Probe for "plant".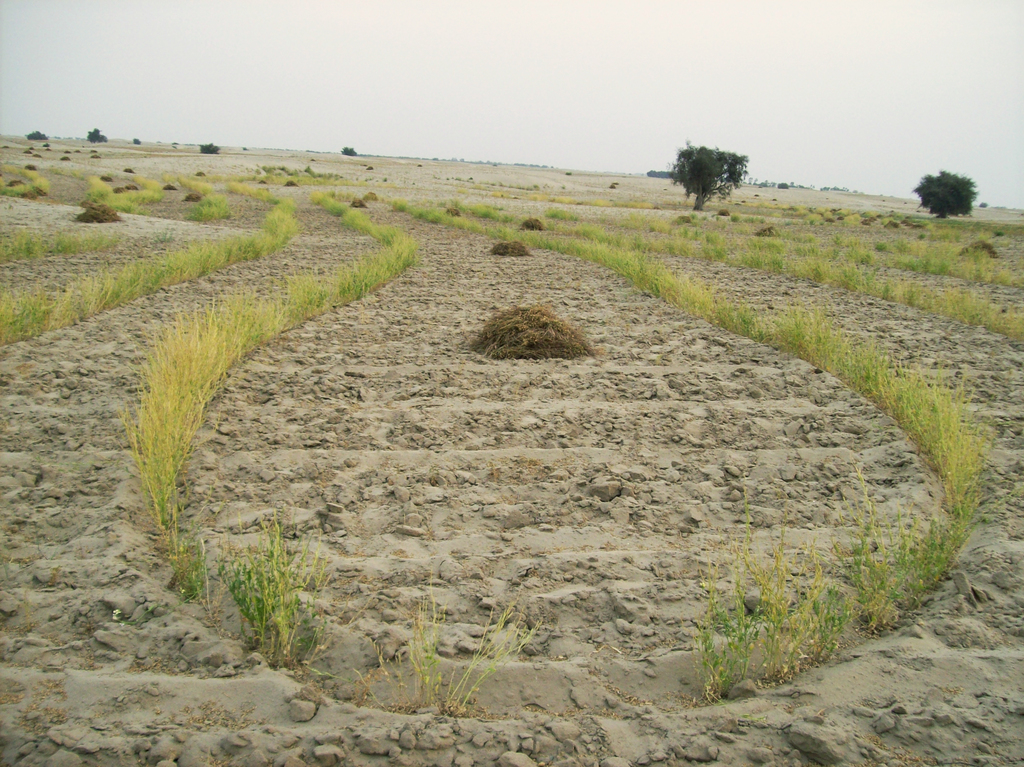
Probe result: (left=740, top=488, right=841, bottom=690).
